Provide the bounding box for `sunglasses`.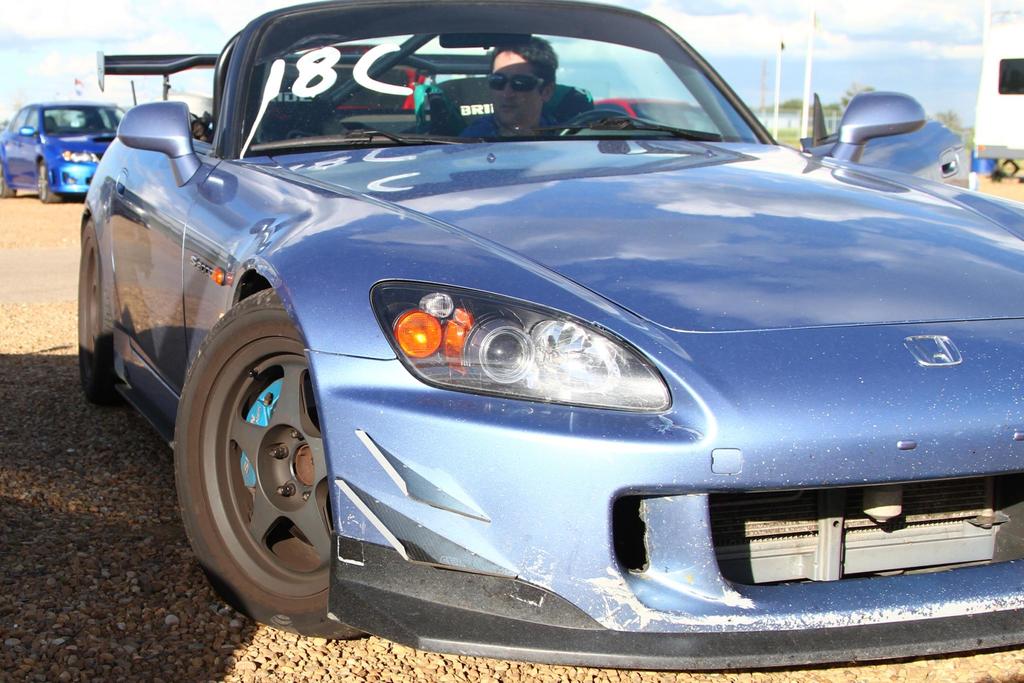
x1=482 y1=70 x2=554 y2=97.
